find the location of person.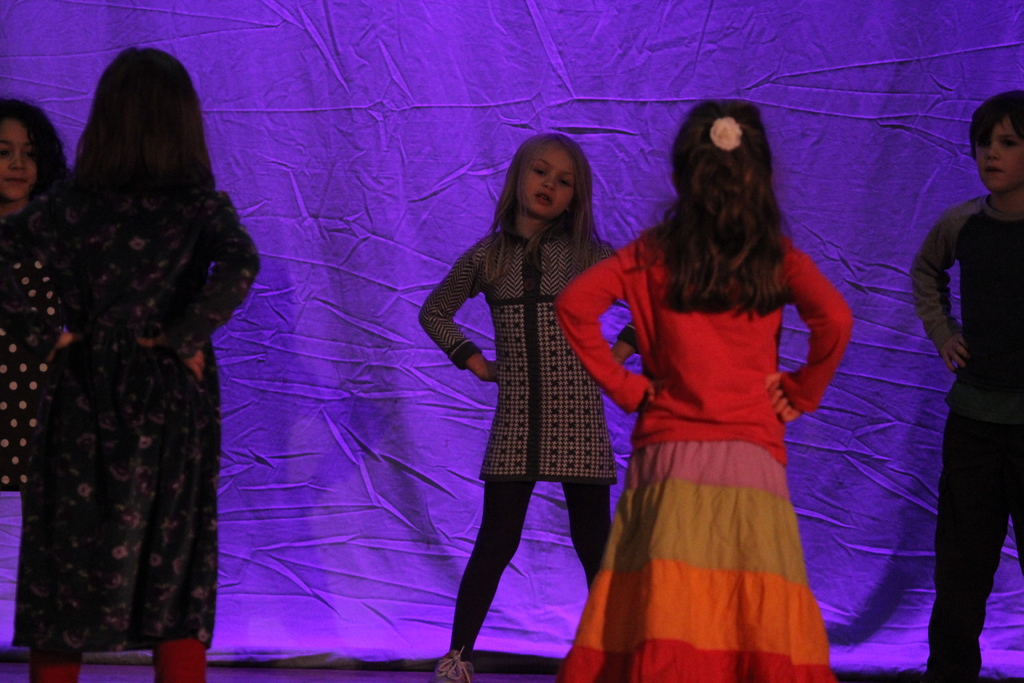
Location: select_region(415, 130, 637, 678).
